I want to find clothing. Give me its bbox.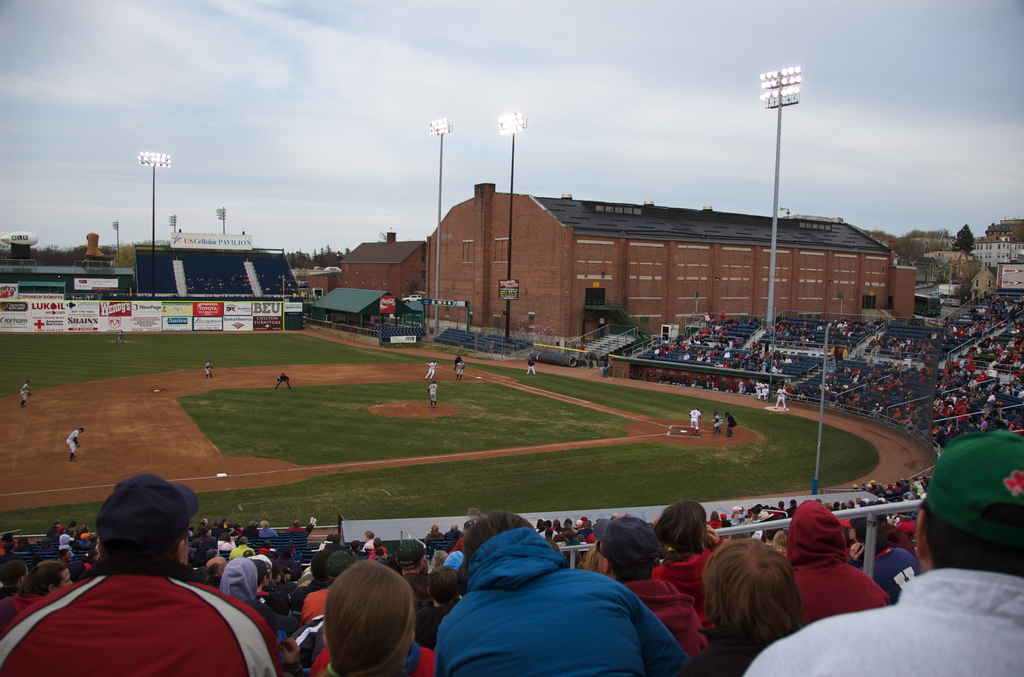
bbox=[323, 547, 360, 576].
